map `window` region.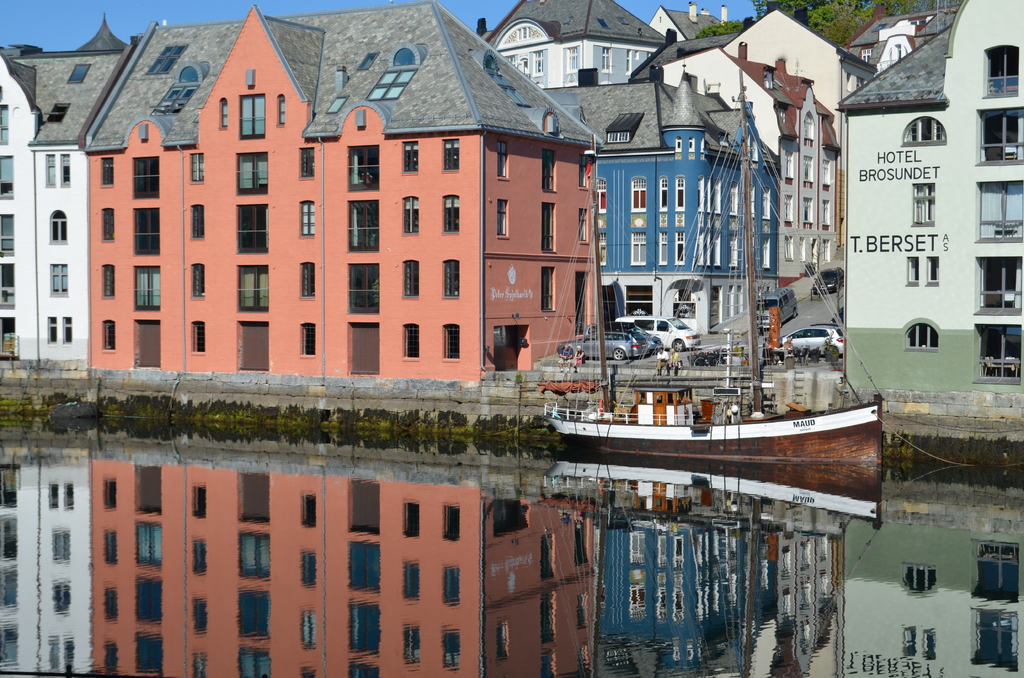
Mapped to <bbox>445, 195, 456, 234</bbox>.
